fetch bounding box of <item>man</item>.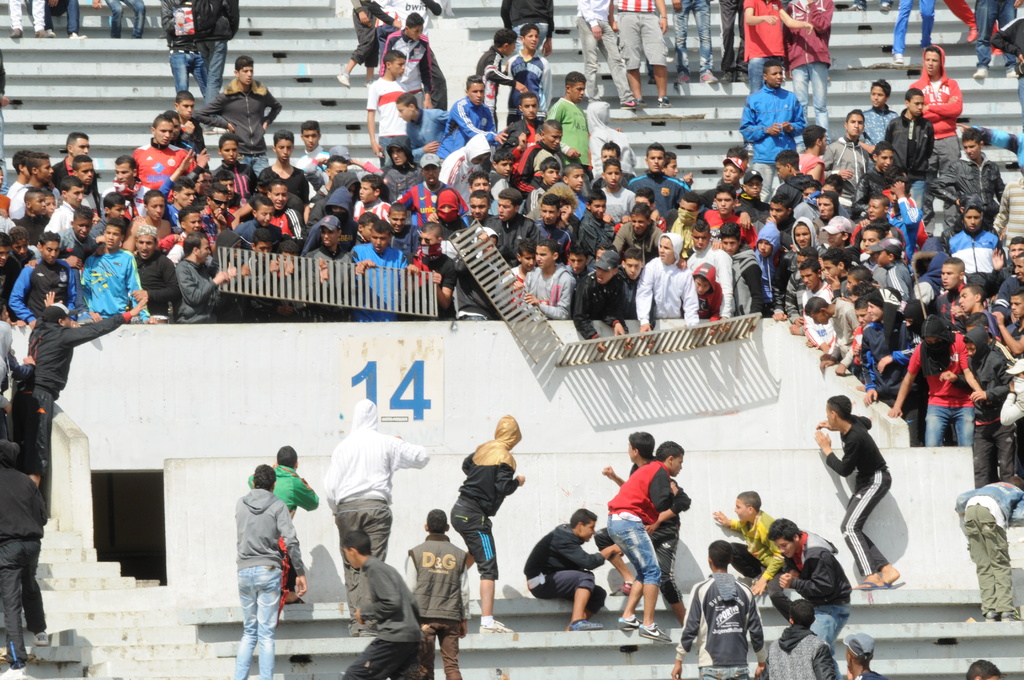
Bbox: 33 295 154 511.
